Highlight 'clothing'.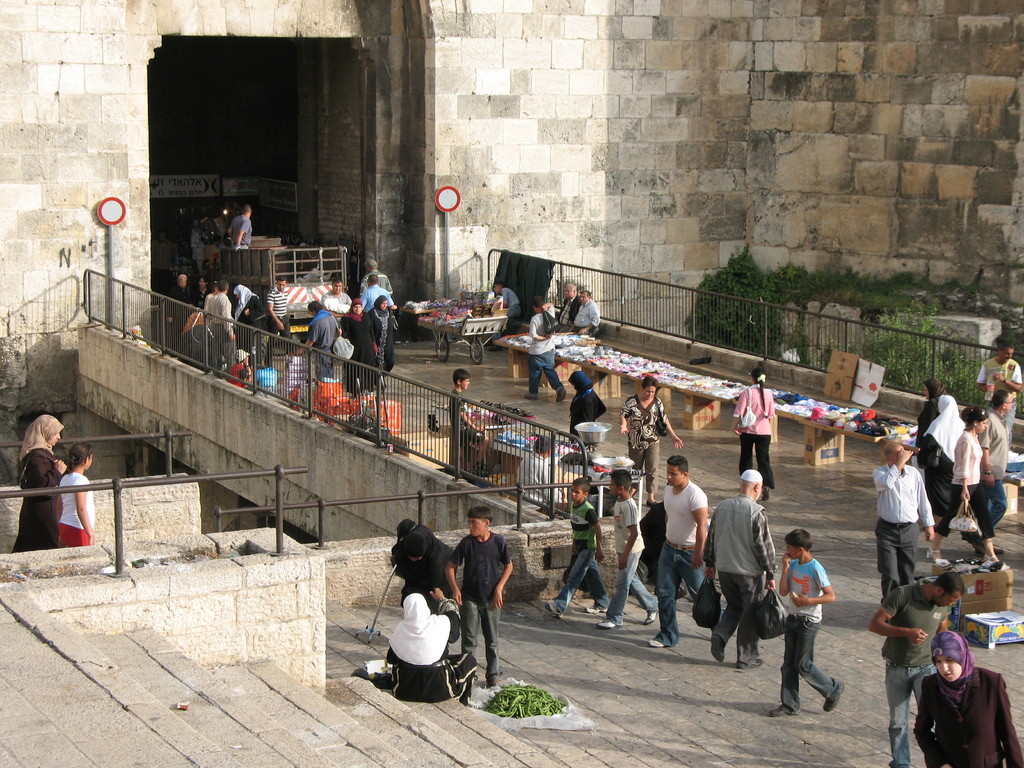
Highlighted region: l=876, t=460, r=935, b=596.
